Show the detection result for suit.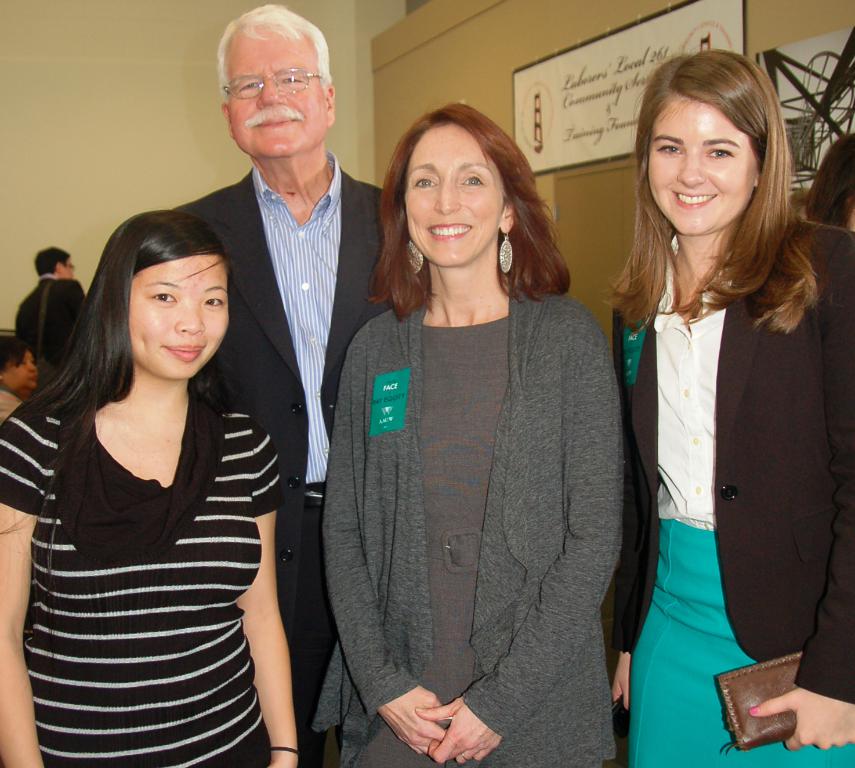
box(589, 190, 829, 748).
